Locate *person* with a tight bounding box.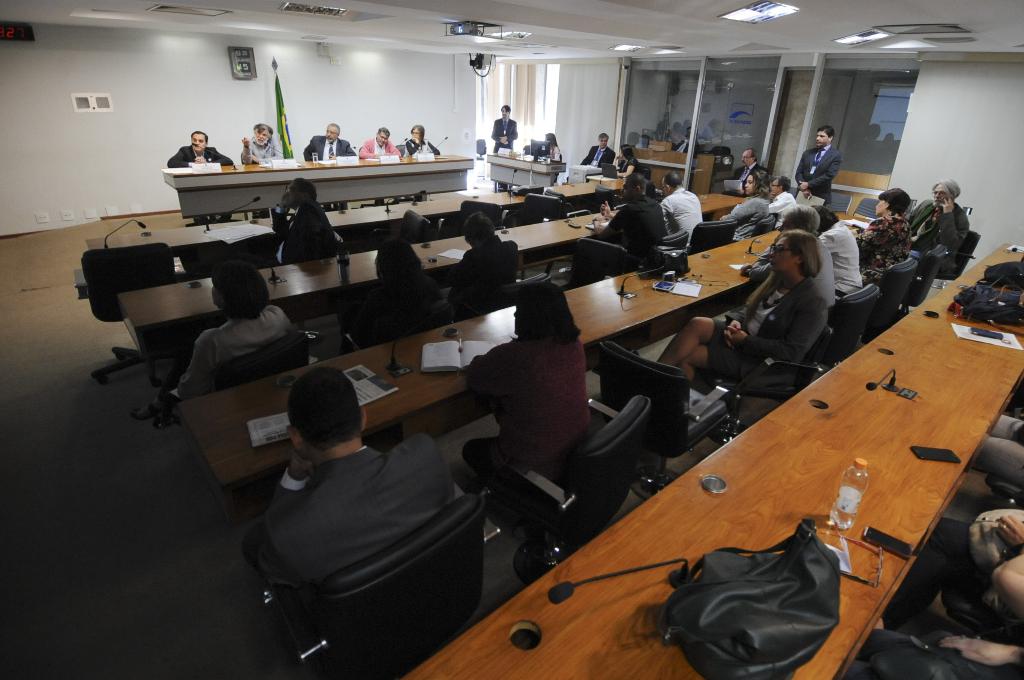
bbox(456, 279, 598, 494).
